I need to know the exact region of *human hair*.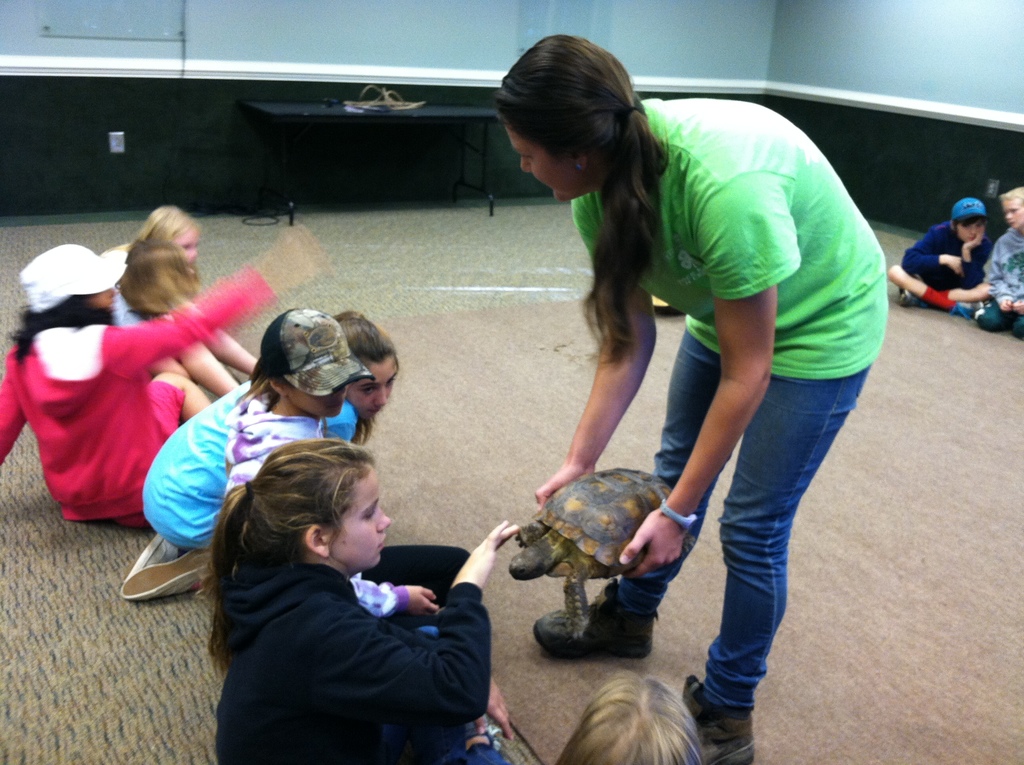
Region: {"x1": 952, "y1": 211, "x2": 987, "y2": 233}.
